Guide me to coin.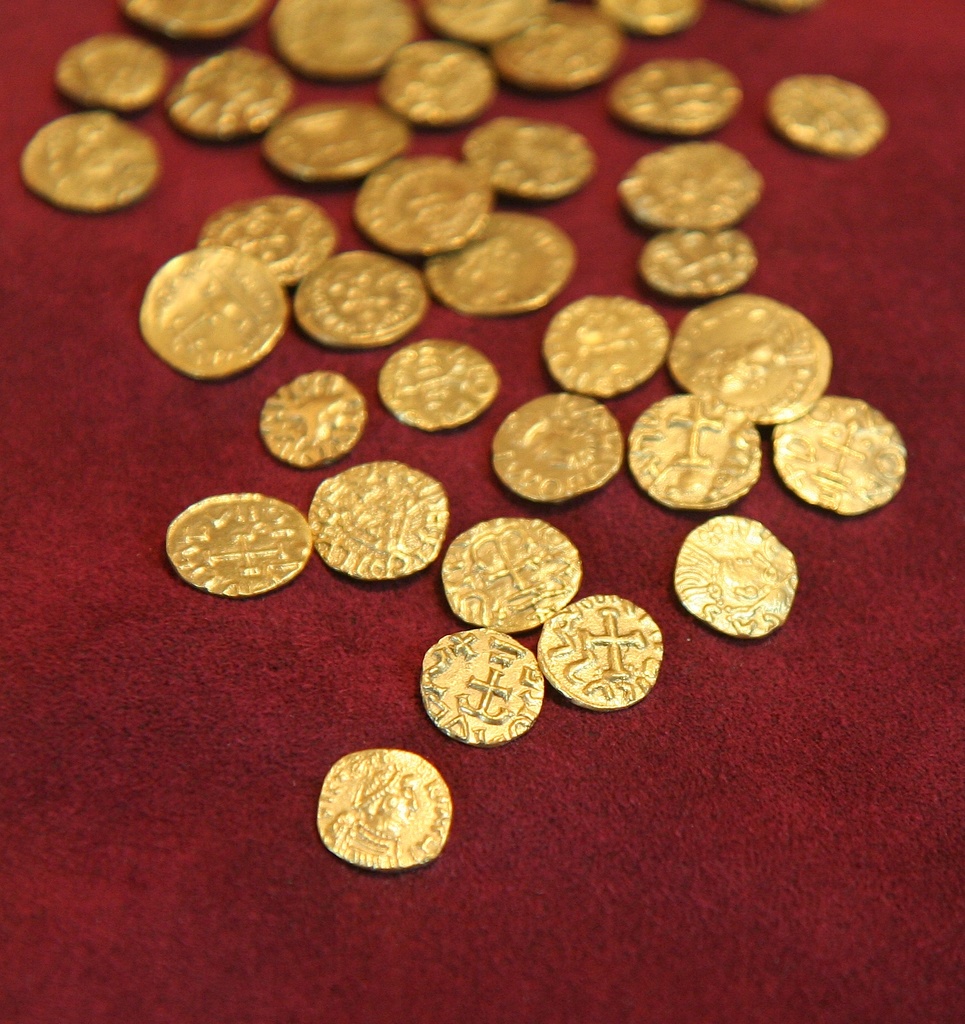
Guidance: Rect(672, 513, 799, 646).
